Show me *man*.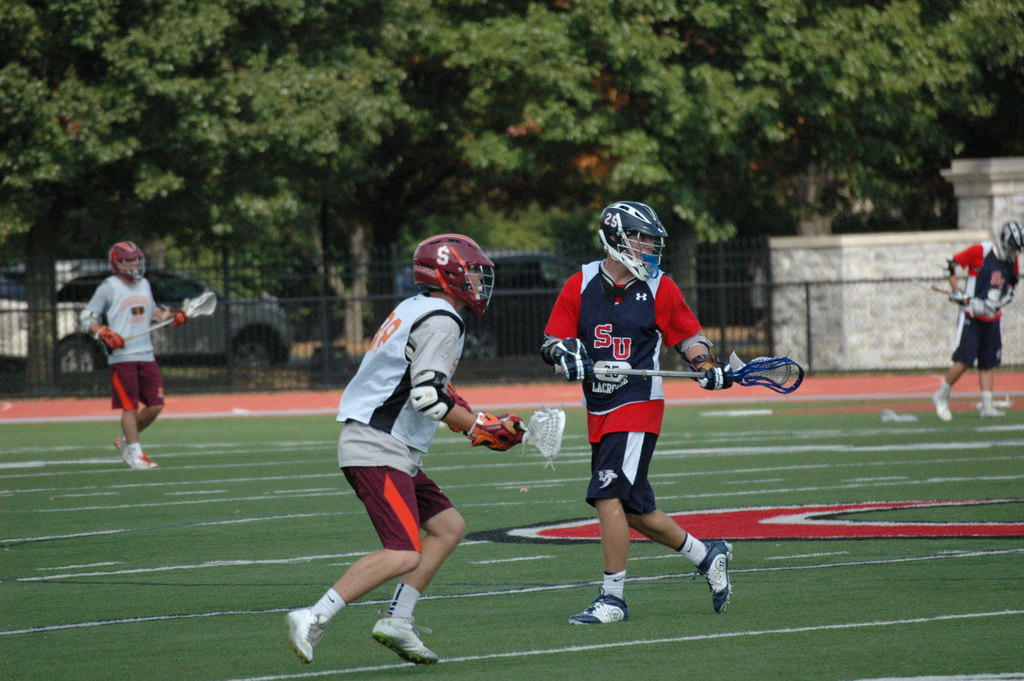
*man* is here: x1=927 y1=214 x2=1023 y2=423.
